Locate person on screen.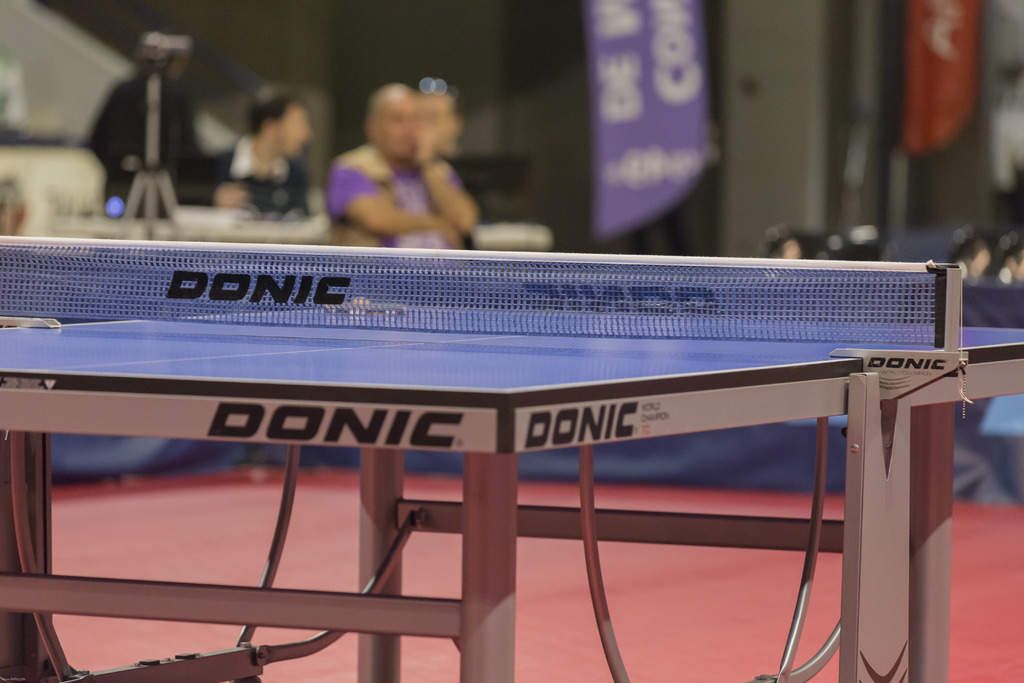
On screen at x1=321 y1=71 x2=484 y2=247.
